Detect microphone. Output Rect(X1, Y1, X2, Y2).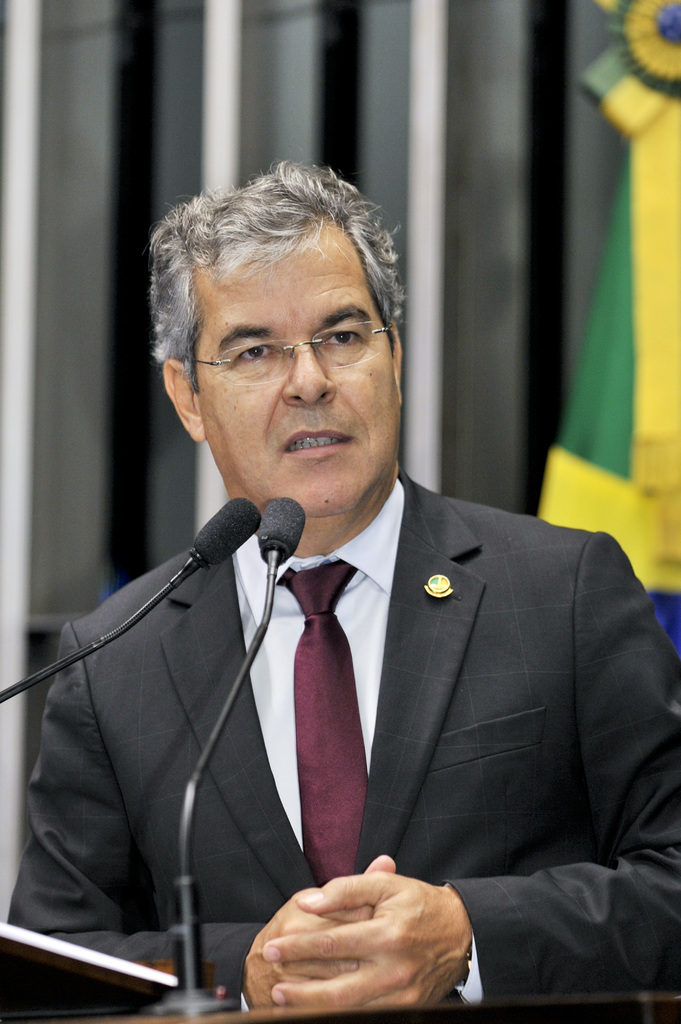
Rect(257, 490, 301, 567).
